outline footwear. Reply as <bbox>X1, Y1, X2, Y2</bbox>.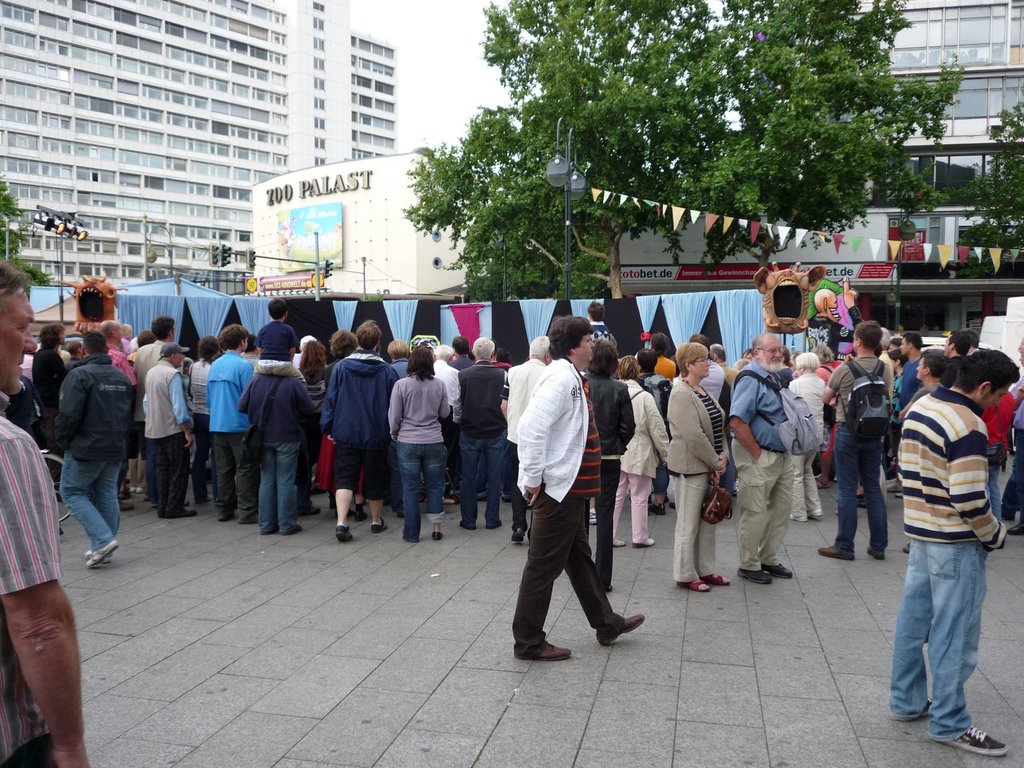
<bbox>372, 516, 391, 533</bbox>.
